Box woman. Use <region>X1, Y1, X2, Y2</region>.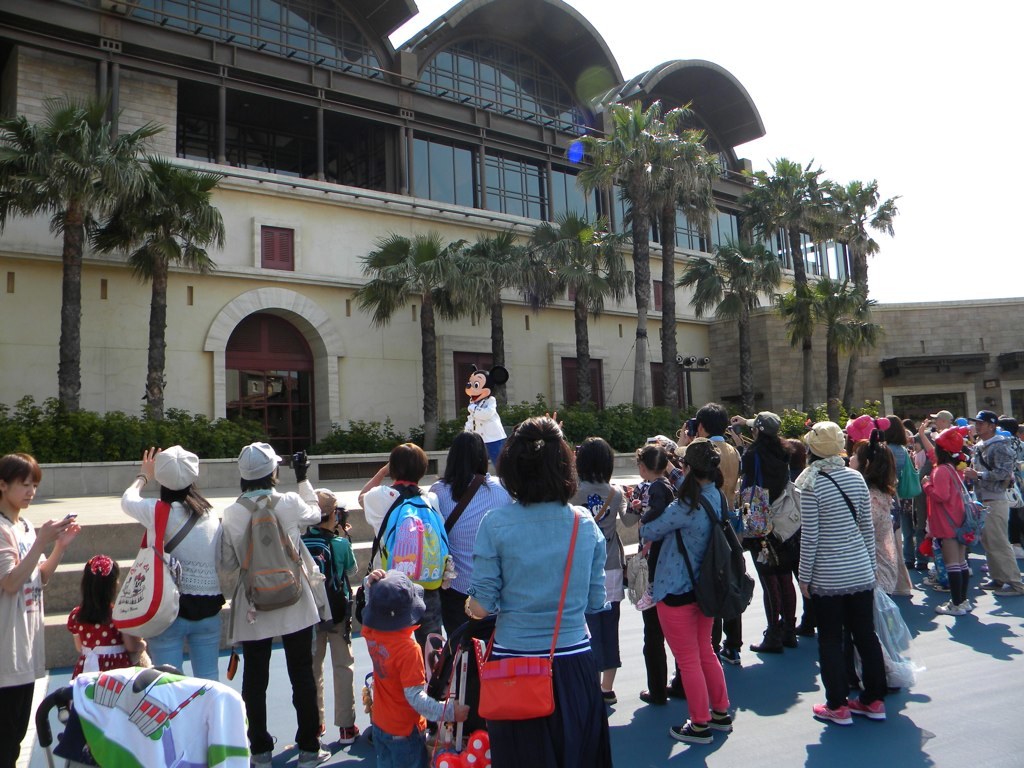
<region>838, 416, 878, 464</region>.
